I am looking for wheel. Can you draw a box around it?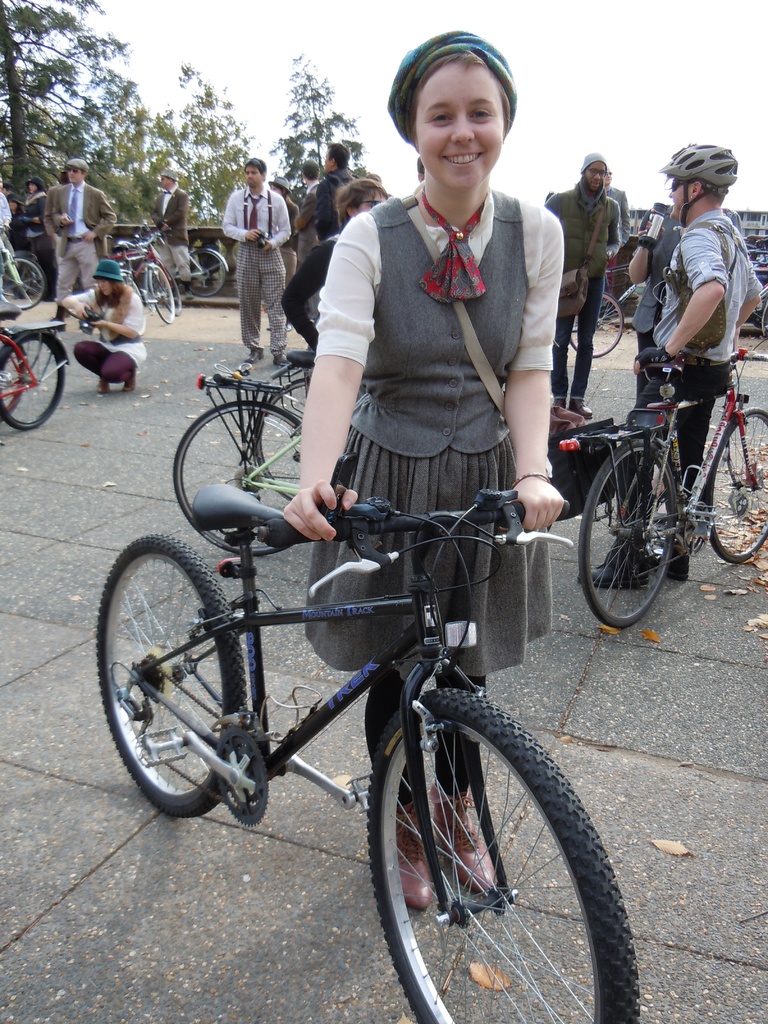
Sure, the bounding box is crop(572, 280, 625, 365).
